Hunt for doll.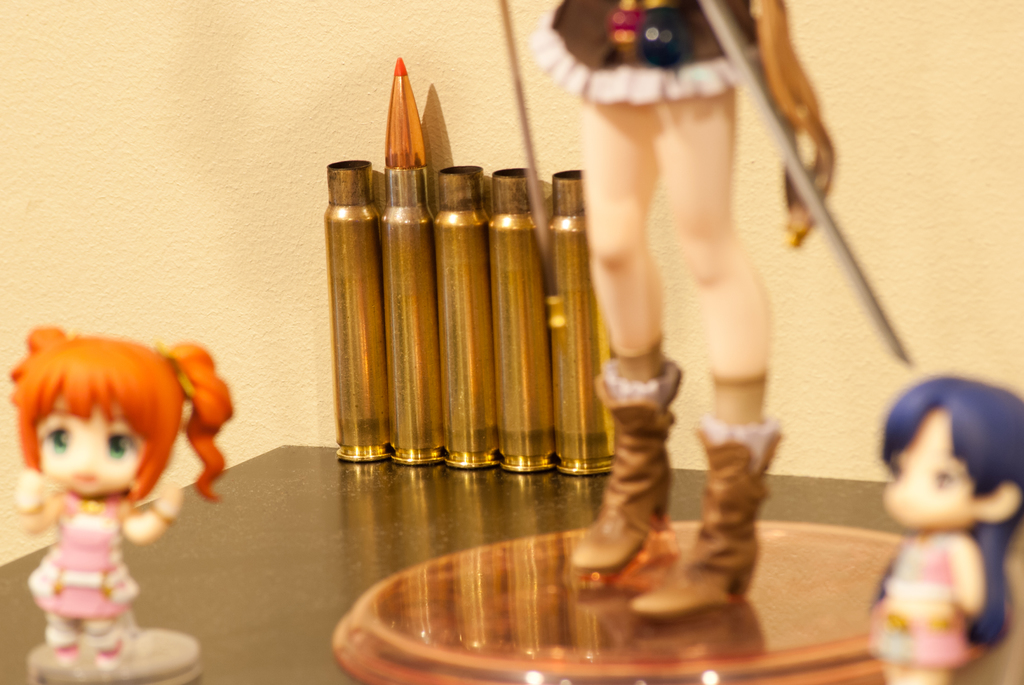
Hunted down at <bbox>874, 376, 1023, 682</bbox>.
